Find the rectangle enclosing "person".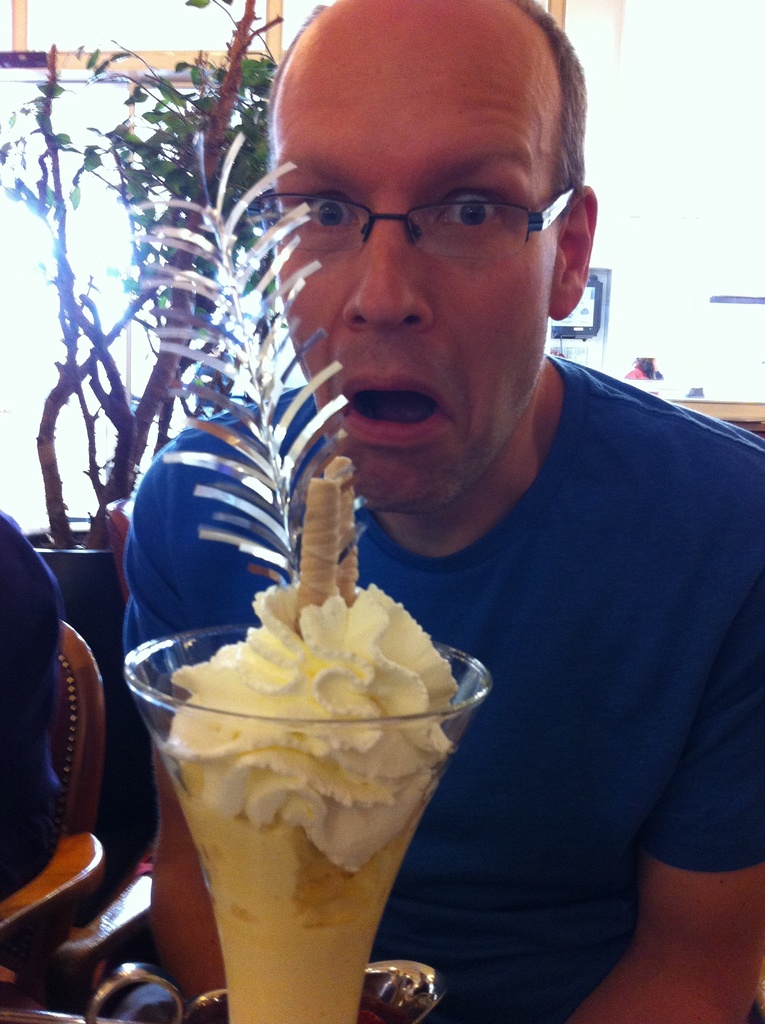
l=117, t=59, r=719, b=952.
